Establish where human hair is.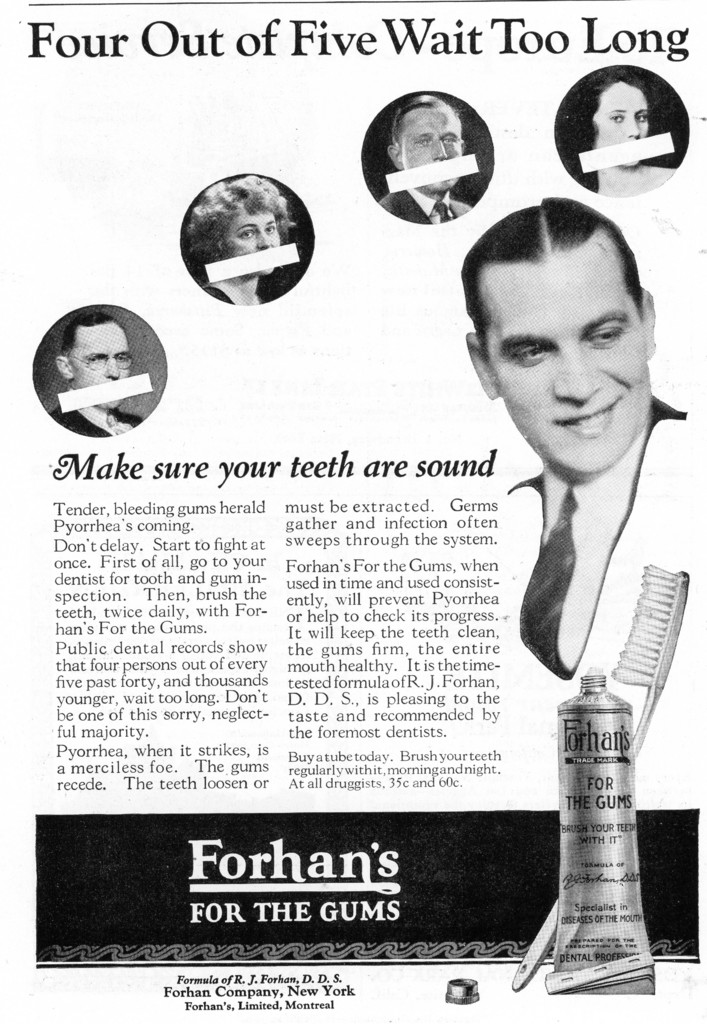
Established at {"left": 391, "top": 92, "right": 454, "bottom": 128}.
